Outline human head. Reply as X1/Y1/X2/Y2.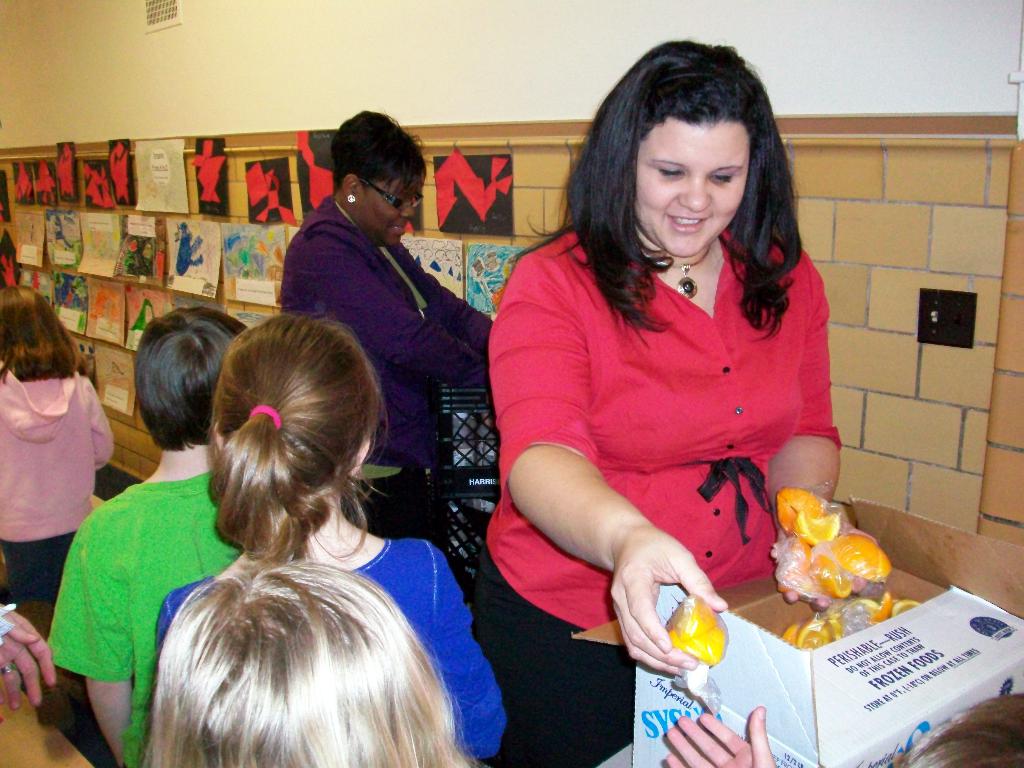
0/284/63/365.
